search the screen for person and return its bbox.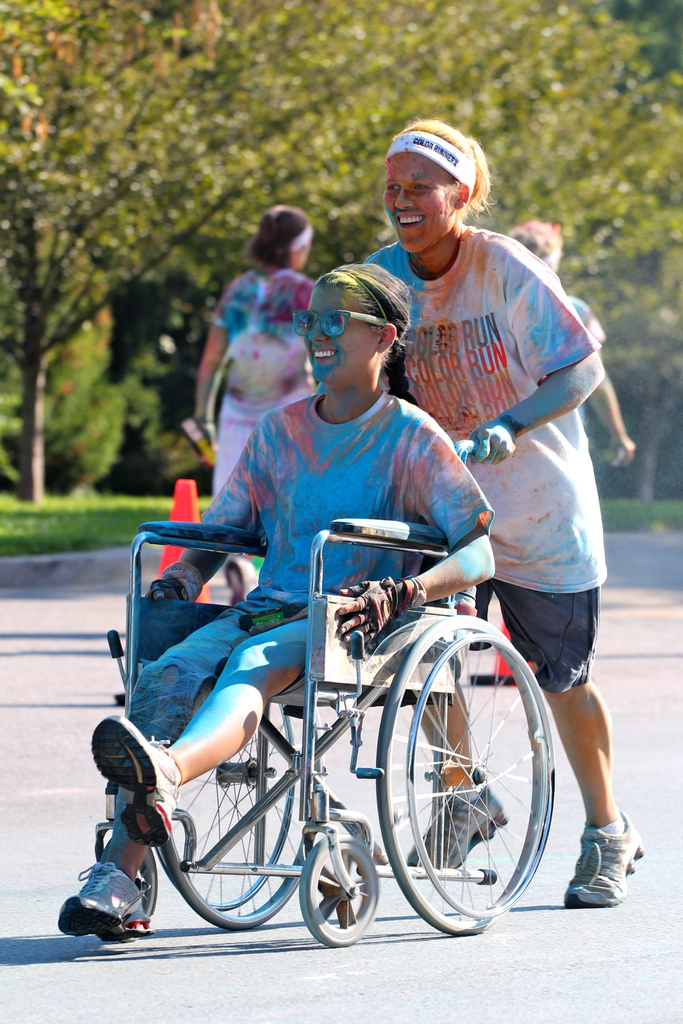
Found: locate(344, 114, 647, 910).
